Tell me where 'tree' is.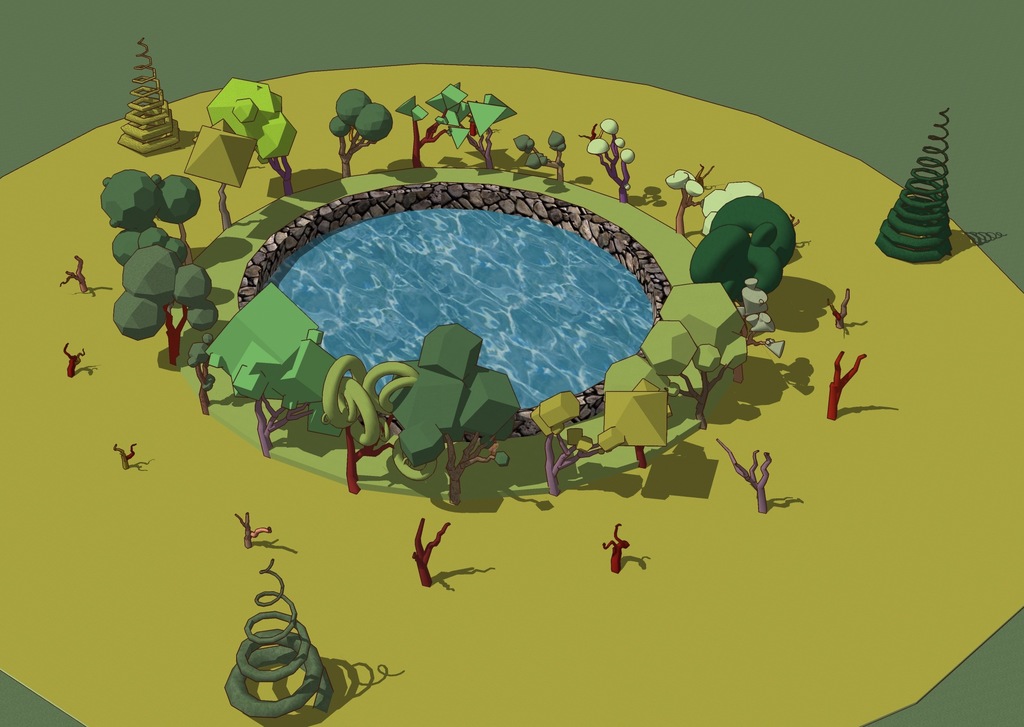
'tree' is at bbox=(732, 274, 789, 386).
